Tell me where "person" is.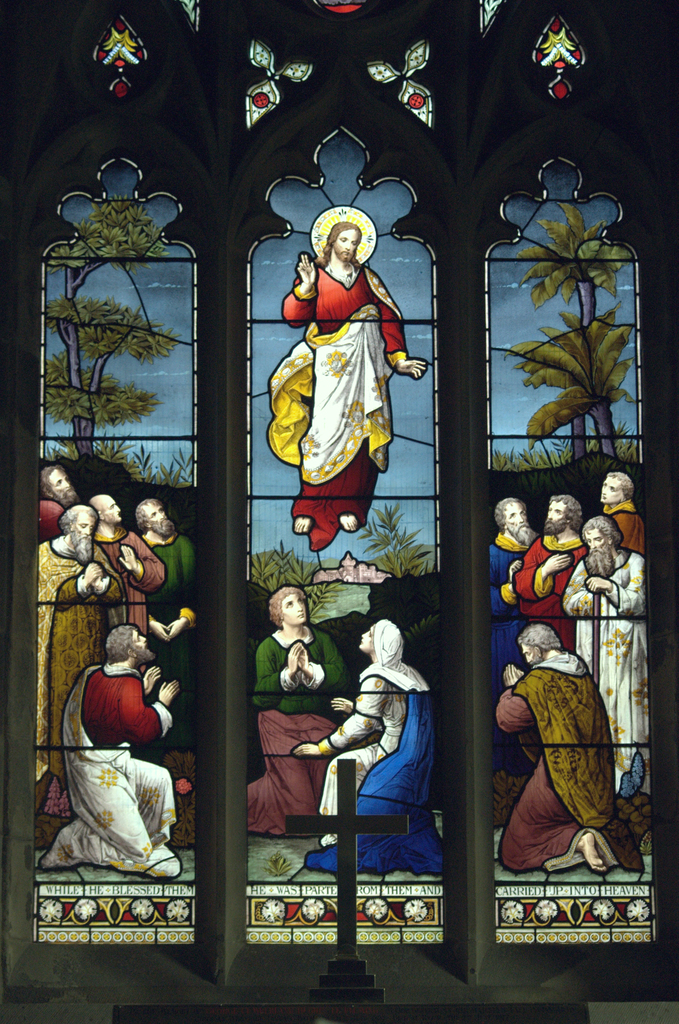
"person" is at bbox(286, 614, 446, 882).
